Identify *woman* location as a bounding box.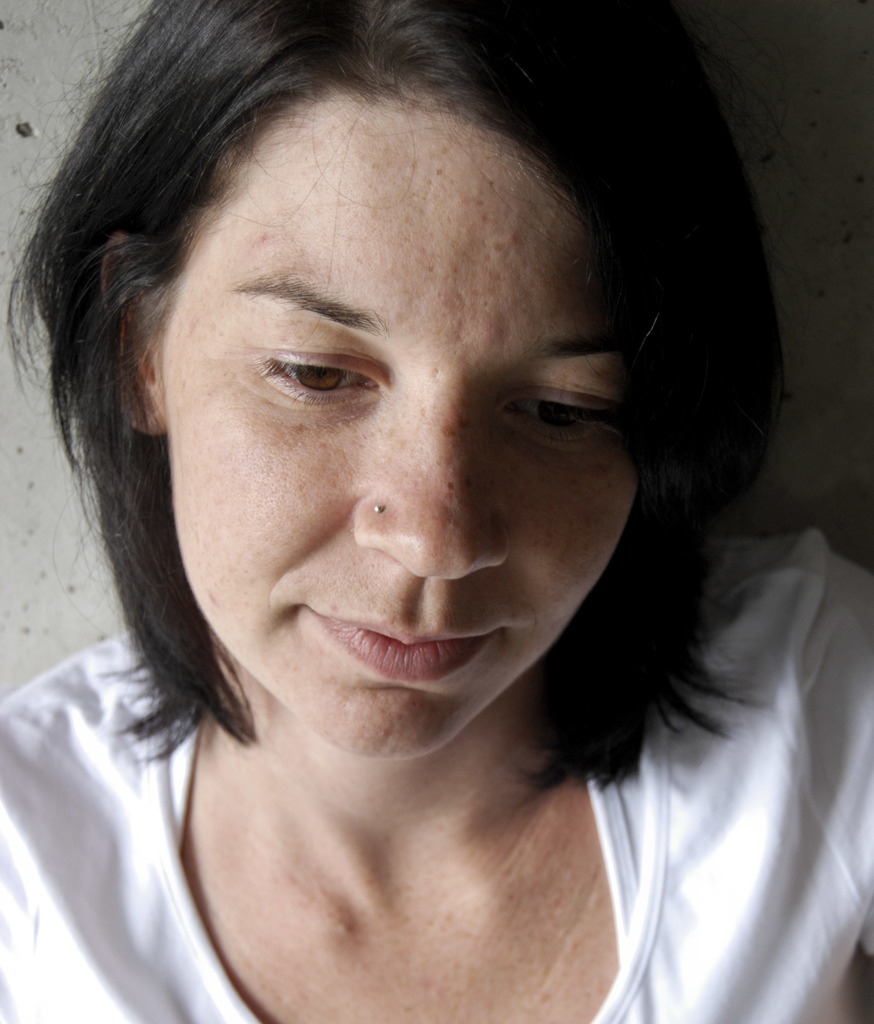
0, 0, 868, 1013.
